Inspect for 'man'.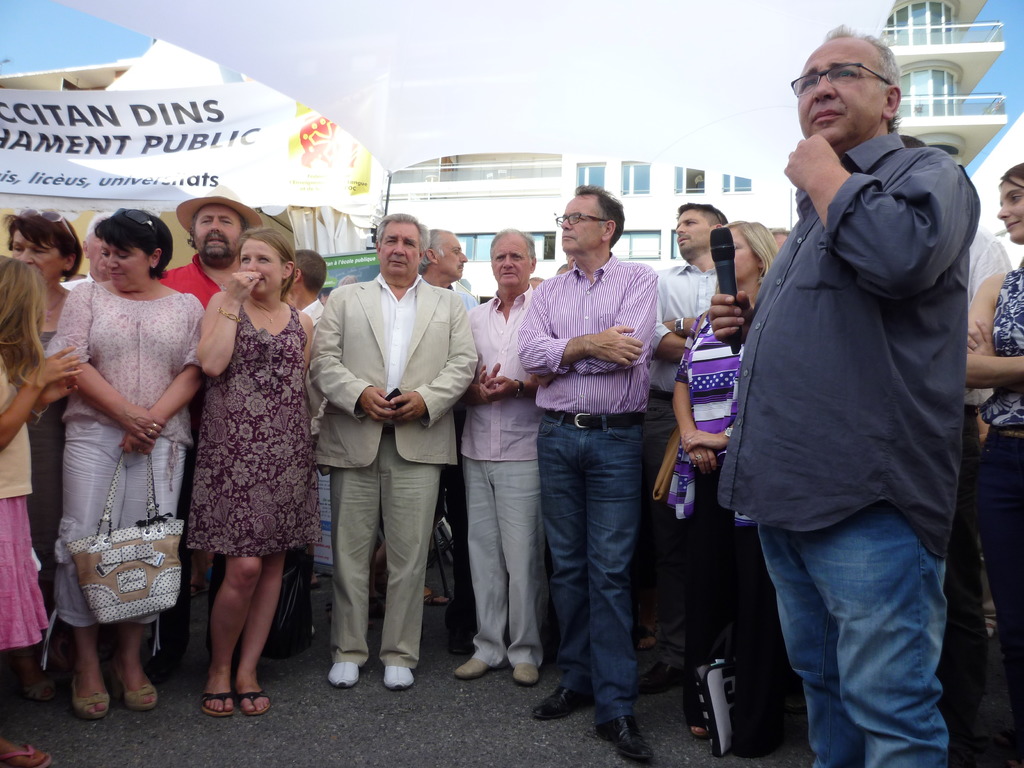
Inspection: bbox(54, 207, 120, 295).
